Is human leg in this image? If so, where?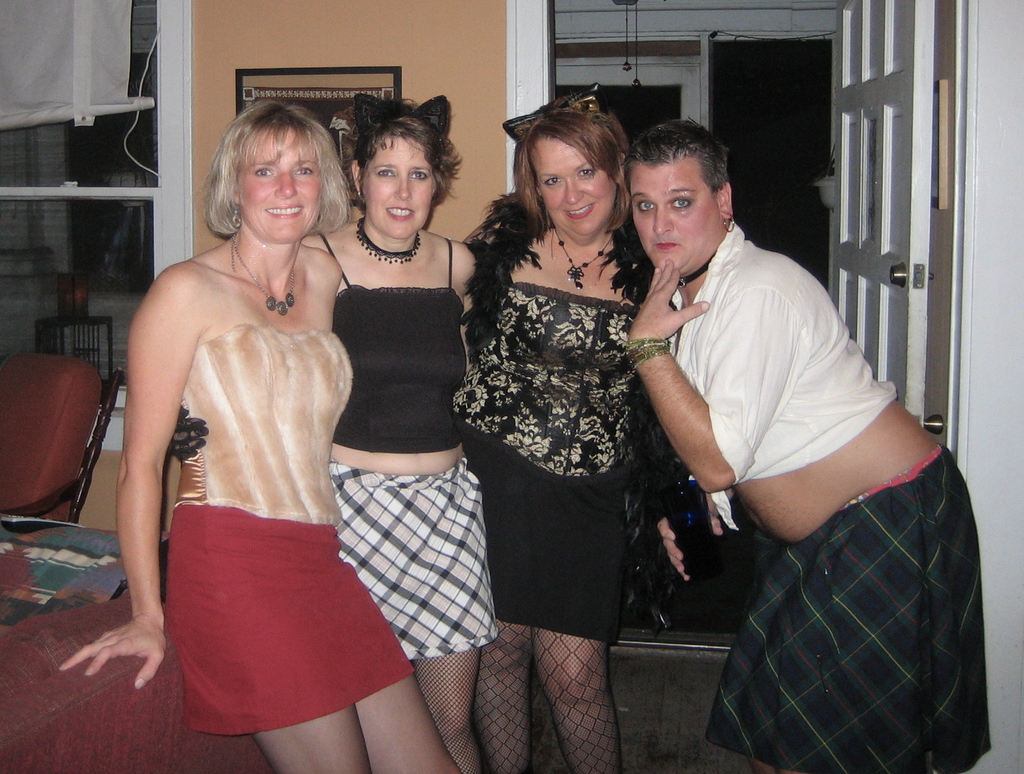
Yes, at 470, 622, 529, 766.
